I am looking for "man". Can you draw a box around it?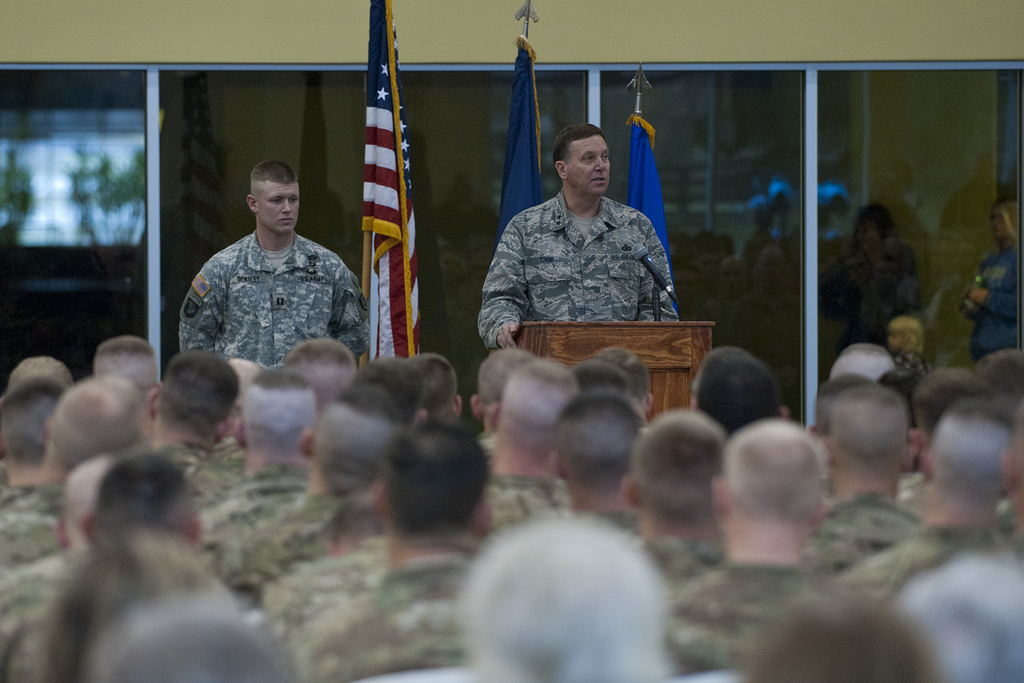
Sure, the bounding box is locate(147, 347, 234, 475).
